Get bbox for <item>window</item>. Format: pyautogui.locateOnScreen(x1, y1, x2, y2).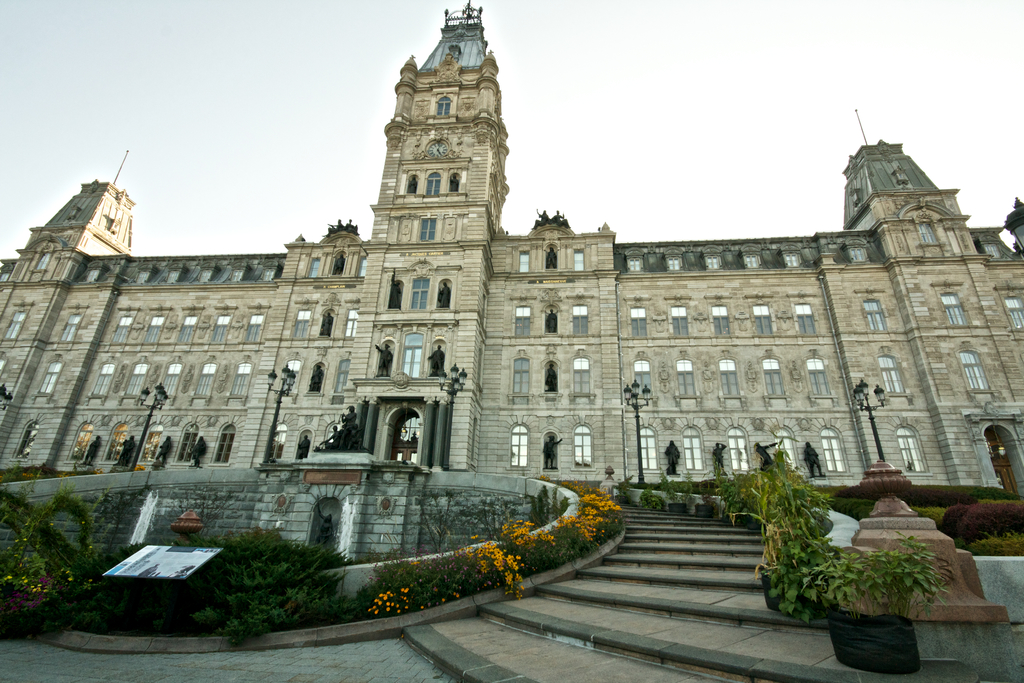
pyautogui.locateOnScreen(180, 422, 193, 462).
